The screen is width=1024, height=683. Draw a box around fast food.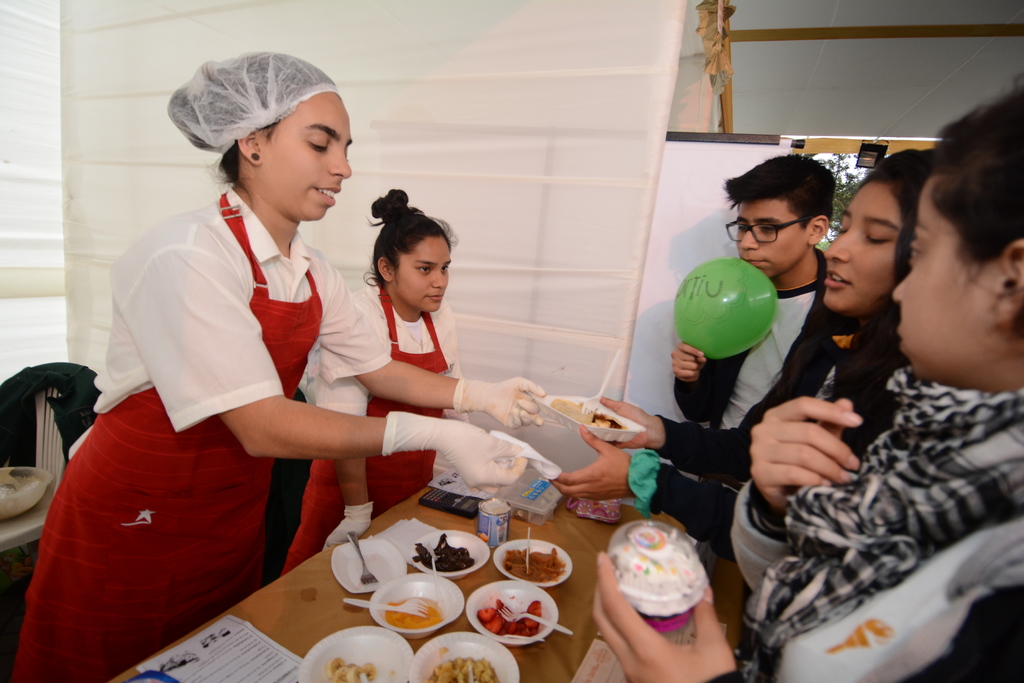
region(486, 595, 548, 628).
